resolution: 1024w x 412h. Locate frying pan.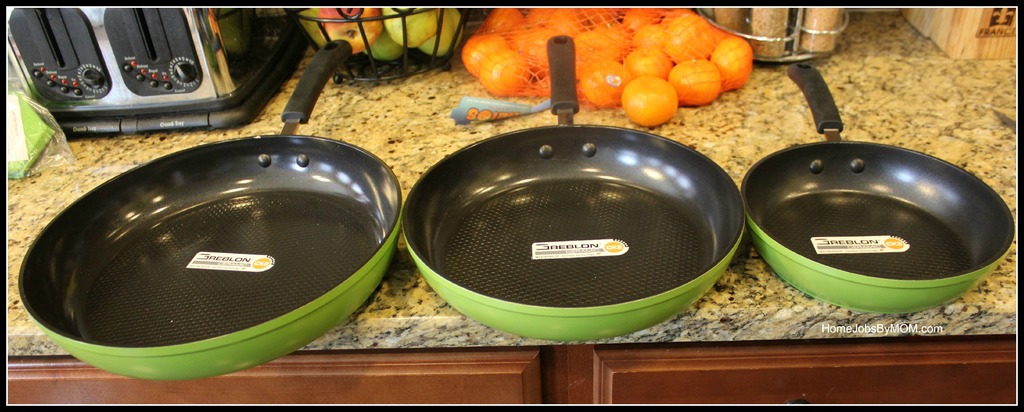
bbox=[402, 33, 749, 335].
